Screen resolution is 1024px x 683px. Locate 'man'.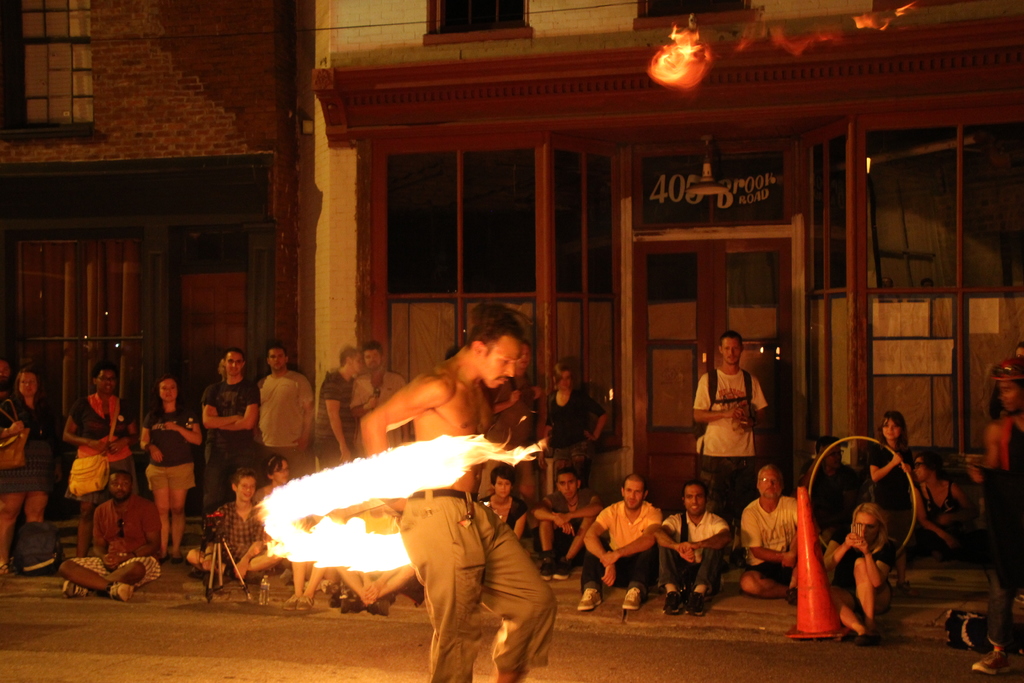
<bbox>741, 465, 819, 605</bbox>.
